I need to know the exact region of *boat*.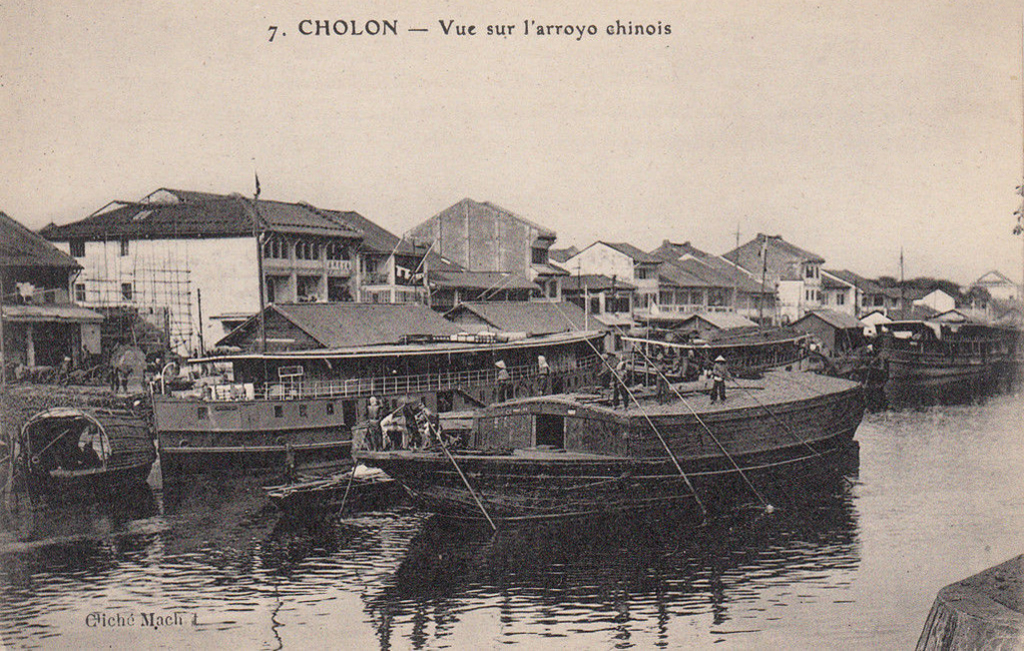
Region: (789,302,882,375).
